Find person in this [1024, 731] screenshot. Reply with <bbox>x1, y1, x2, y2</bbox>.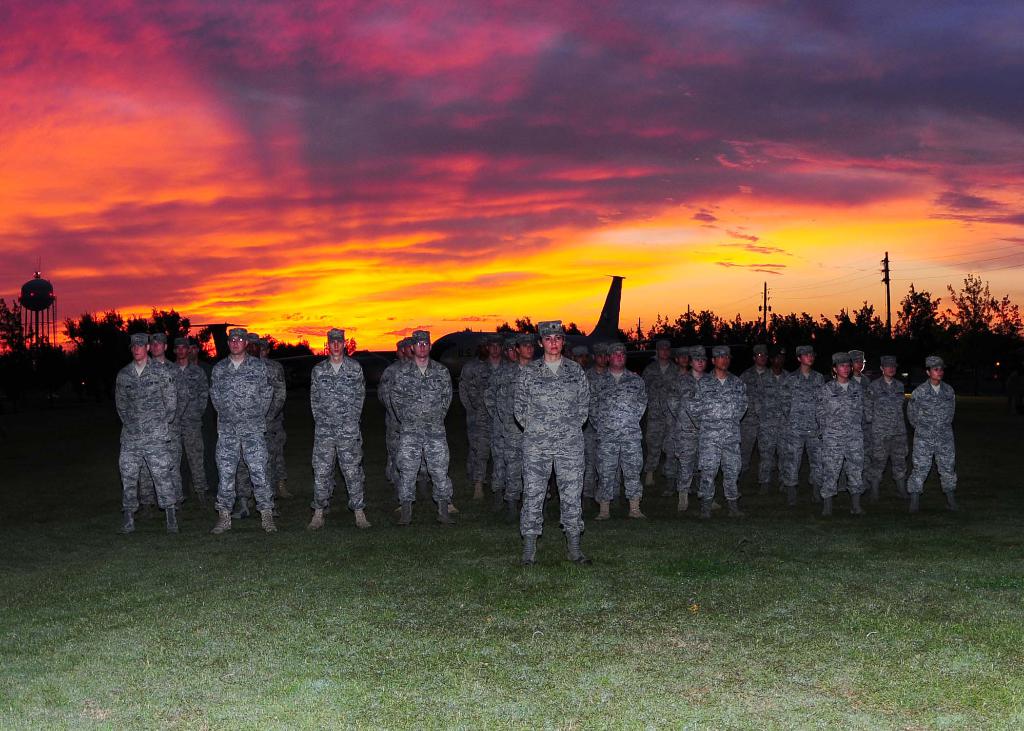
<bbox>579, 333, 614, 440</bbox>.
